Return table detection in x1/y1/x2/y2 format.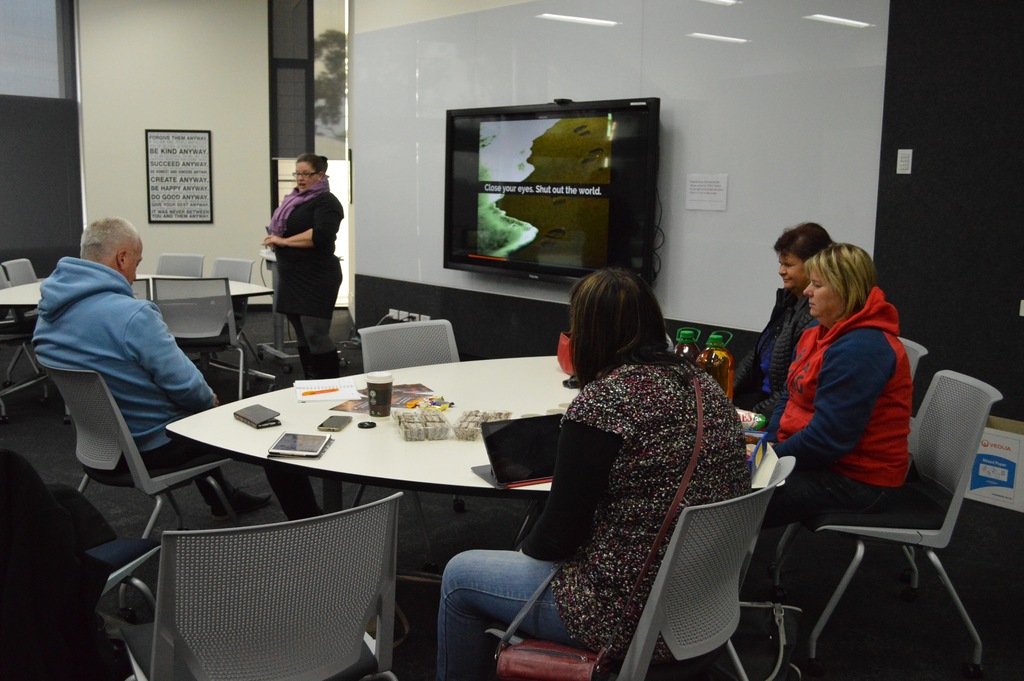
250/358/641/650.
